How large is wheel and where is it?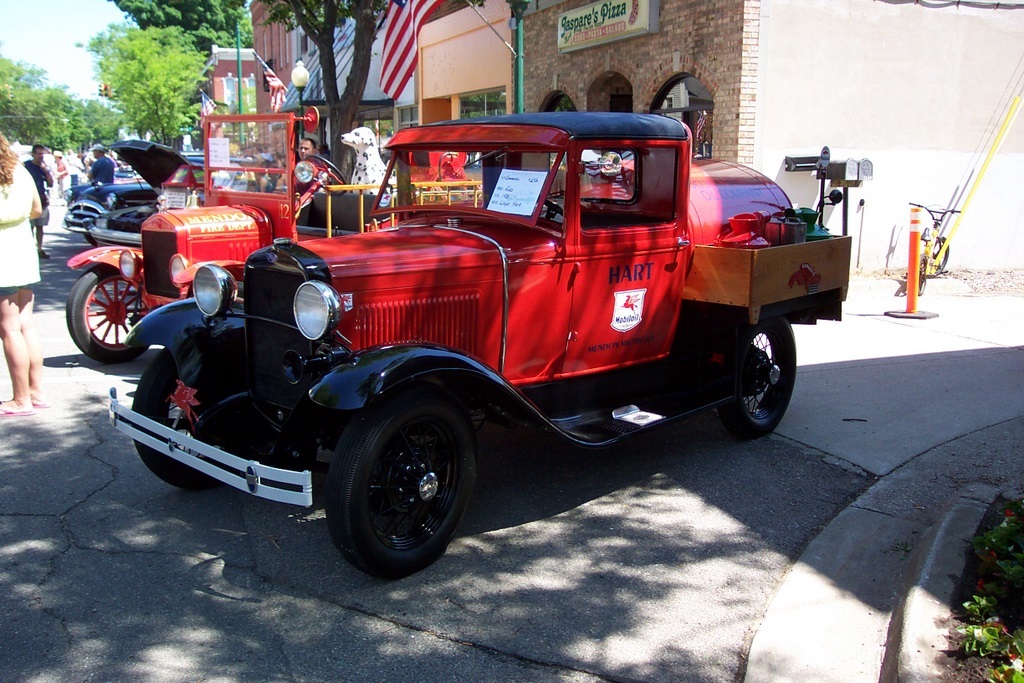
Bounding box: rect(331, 403, 477, 580).
